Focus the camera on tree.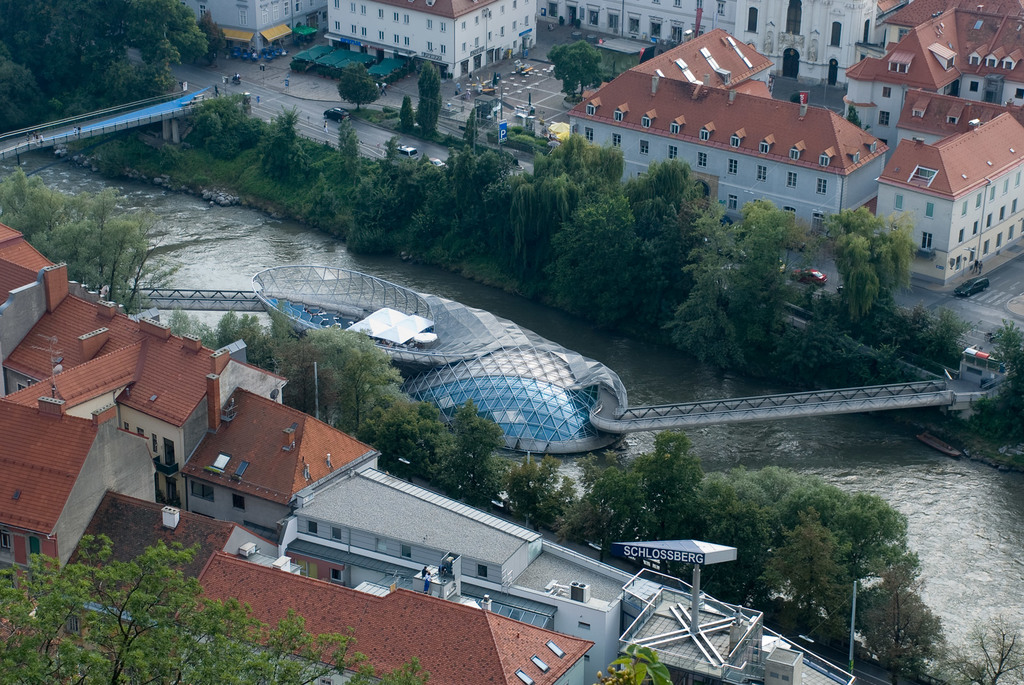
Focus region: [737,187,817,316].
